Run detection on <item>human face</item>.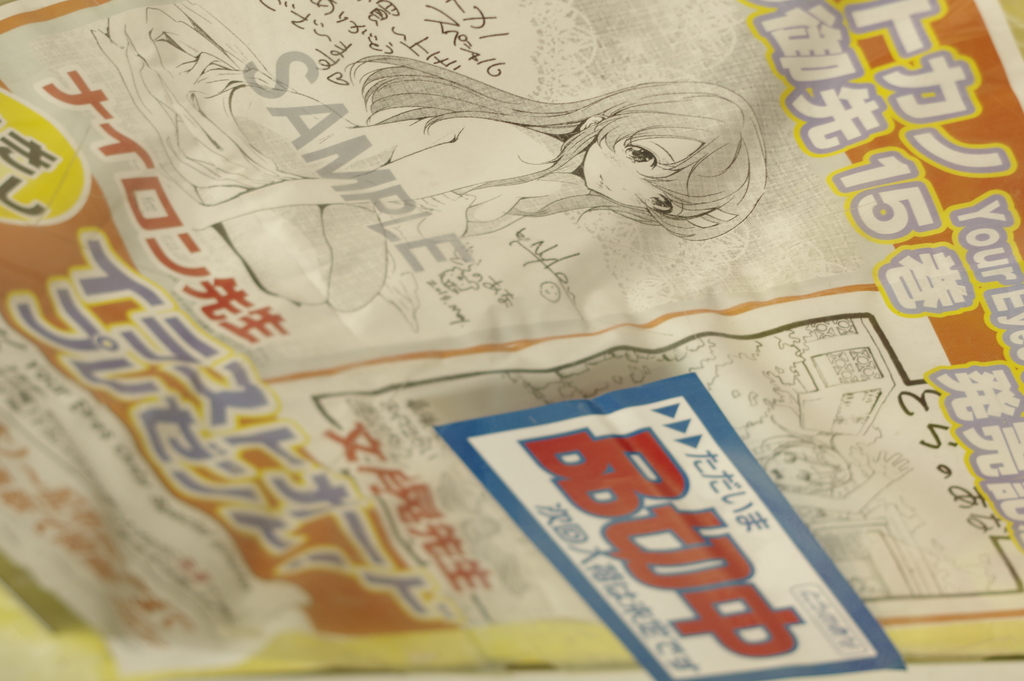
Result: bbox=[586, 136, 695, 206].
